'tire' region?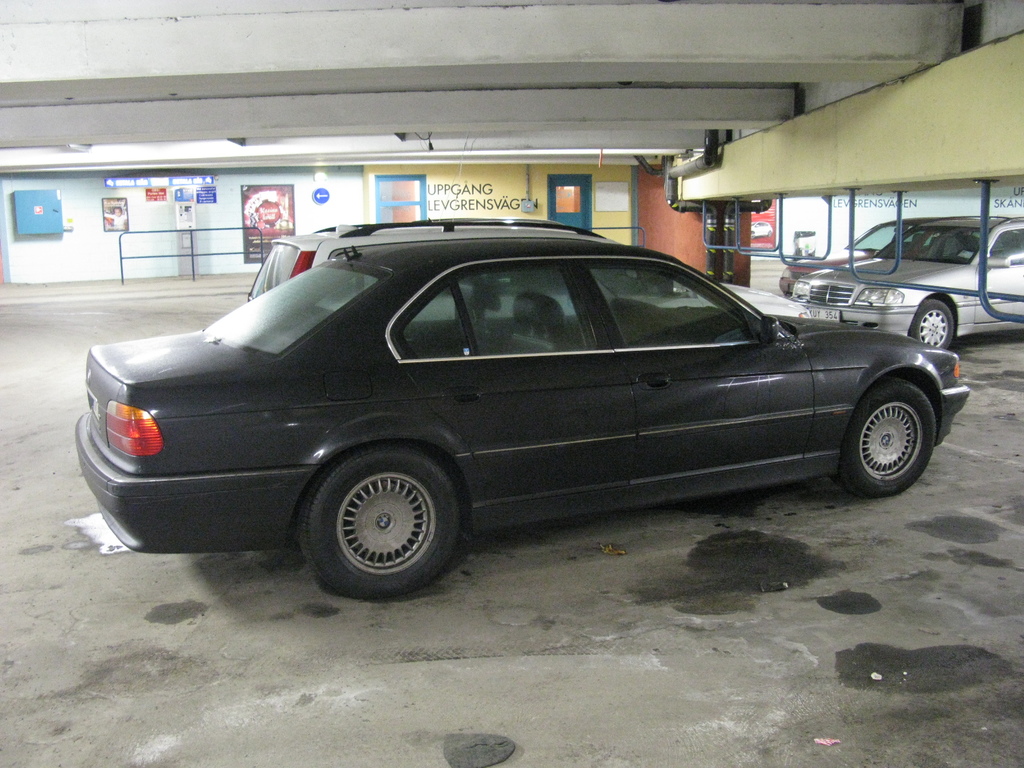
bbox(765, 227, 775, 241)
